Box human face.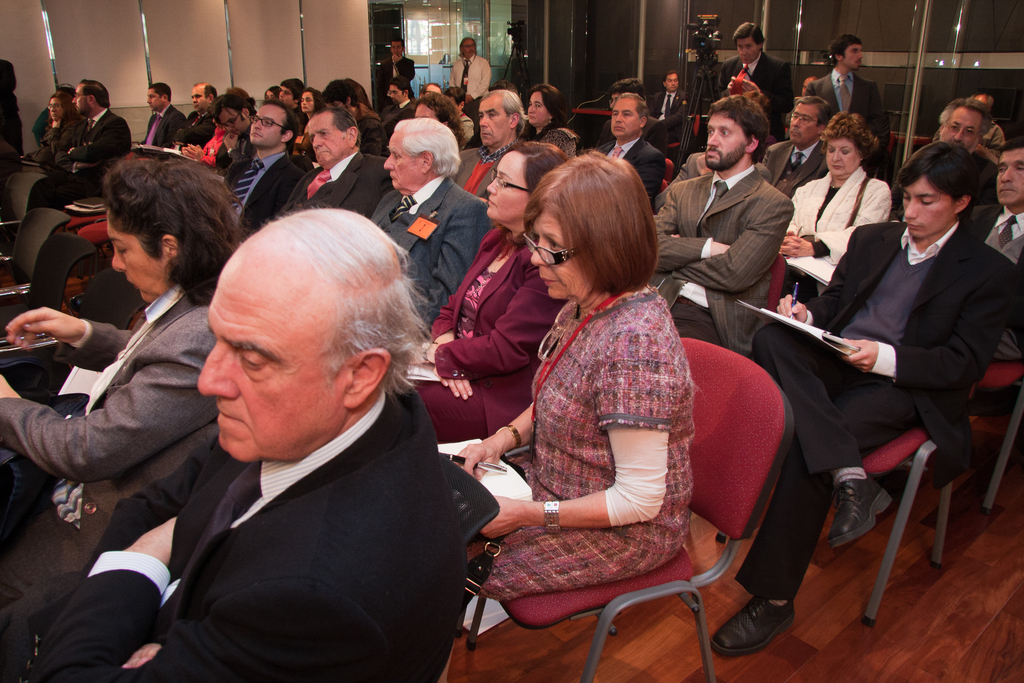
select_region(662, 74, 678, 94).
